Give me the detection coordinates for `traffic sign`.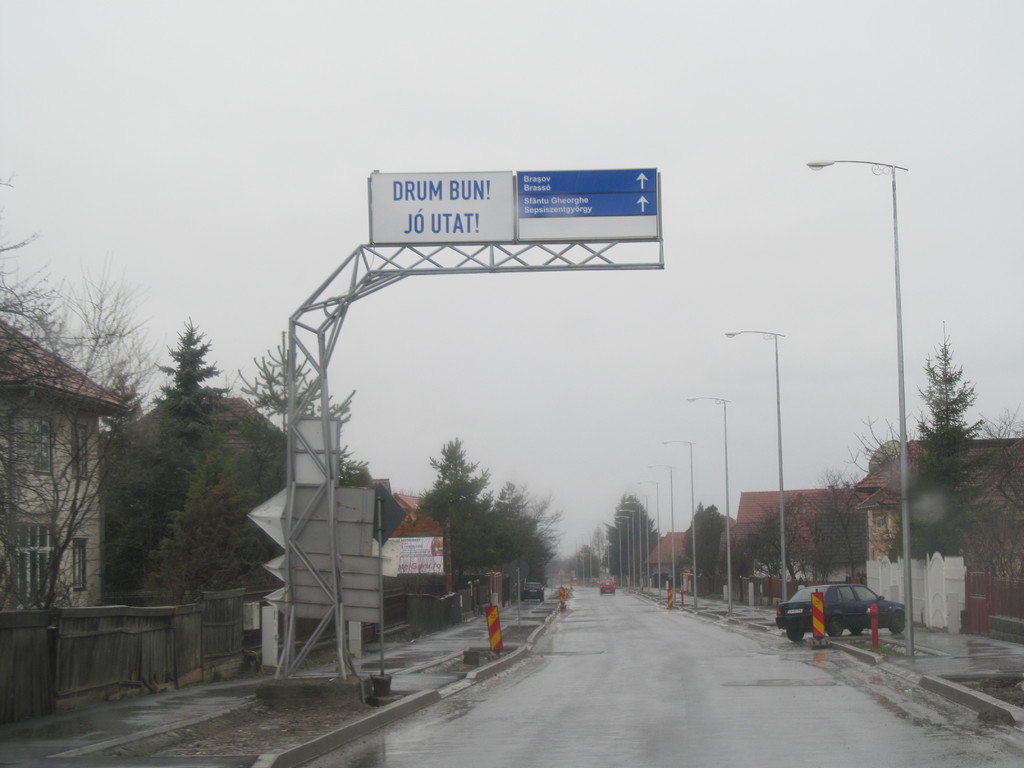
select_region(367, 168, 515, 244).
